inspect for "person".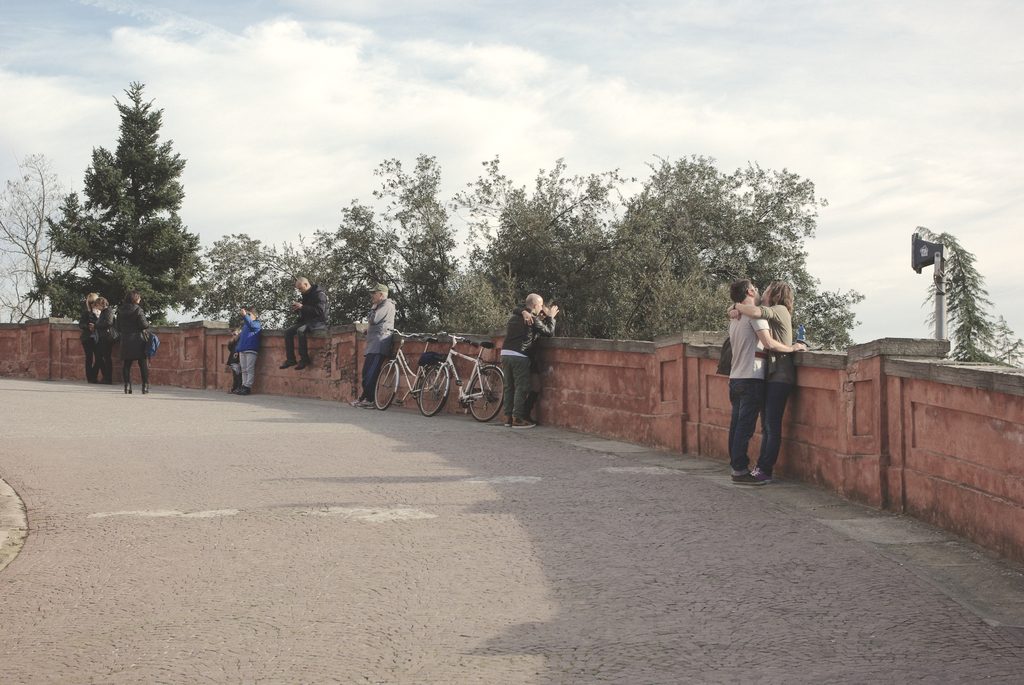
Inspection: left=353, top=294, right=392, bottom=414.
